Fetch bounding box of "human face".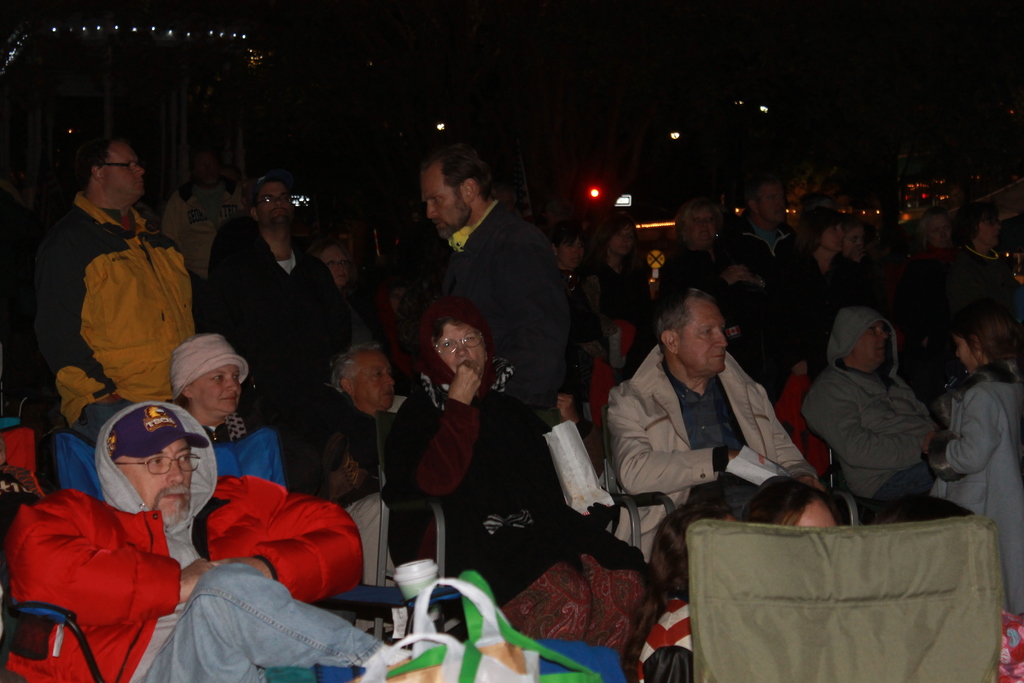
Bbox: (left=348, top=352, right=394, bottom=407).
